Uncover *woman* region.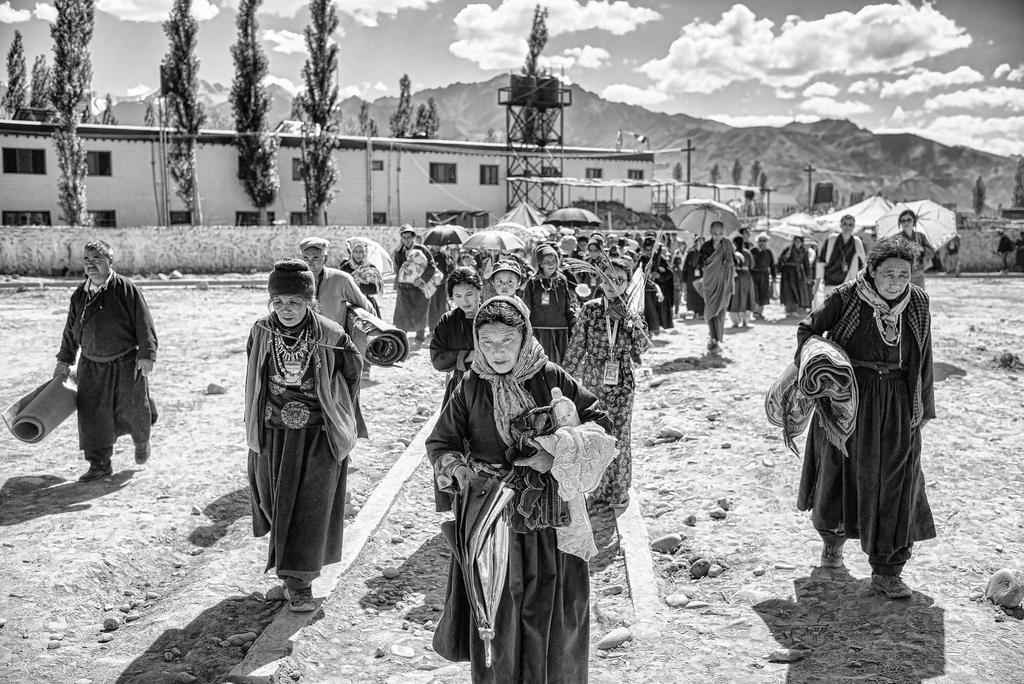
Uncovered: <box>522,243,579,370</box>.
